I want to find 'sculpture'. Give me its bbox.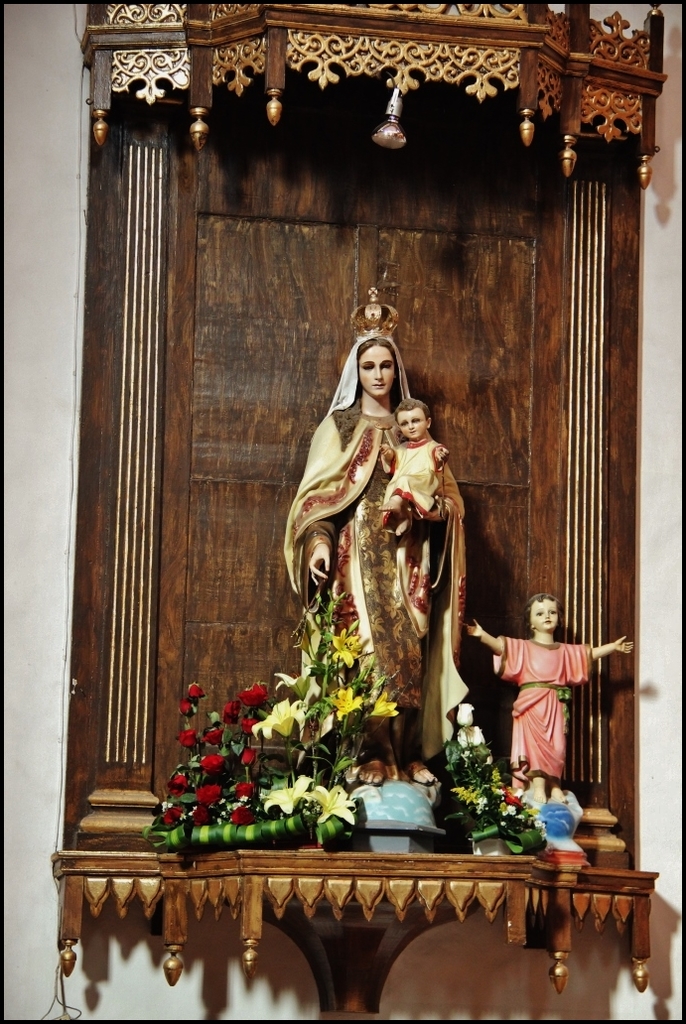
locate(454, 597, 632, 791).
